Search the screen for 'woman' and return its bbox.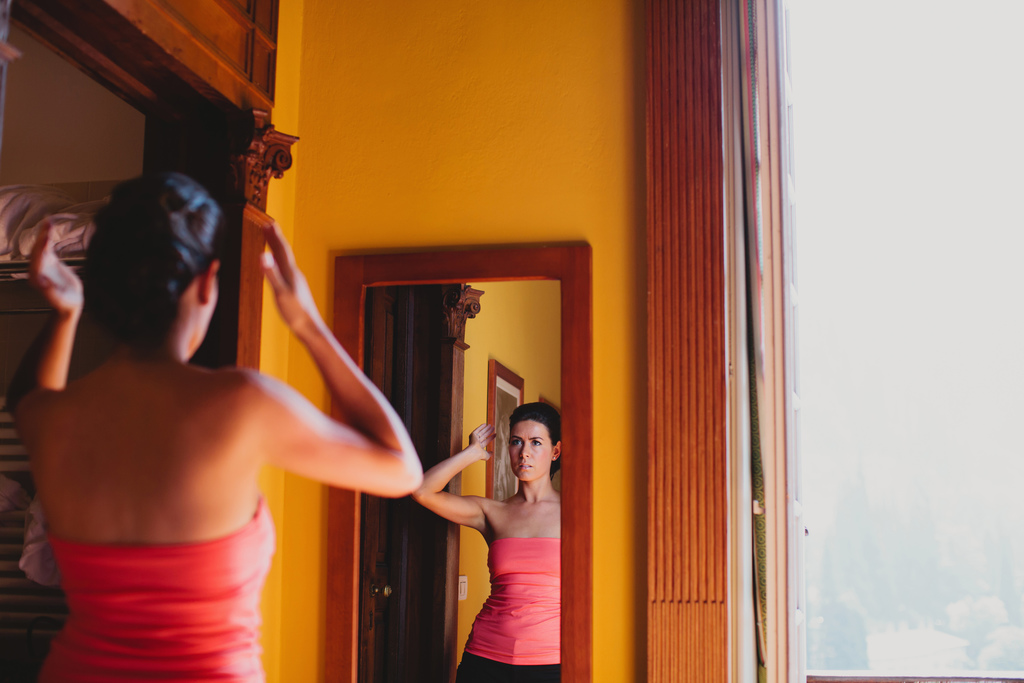
Found: rect(32, 174, 423, 682).
